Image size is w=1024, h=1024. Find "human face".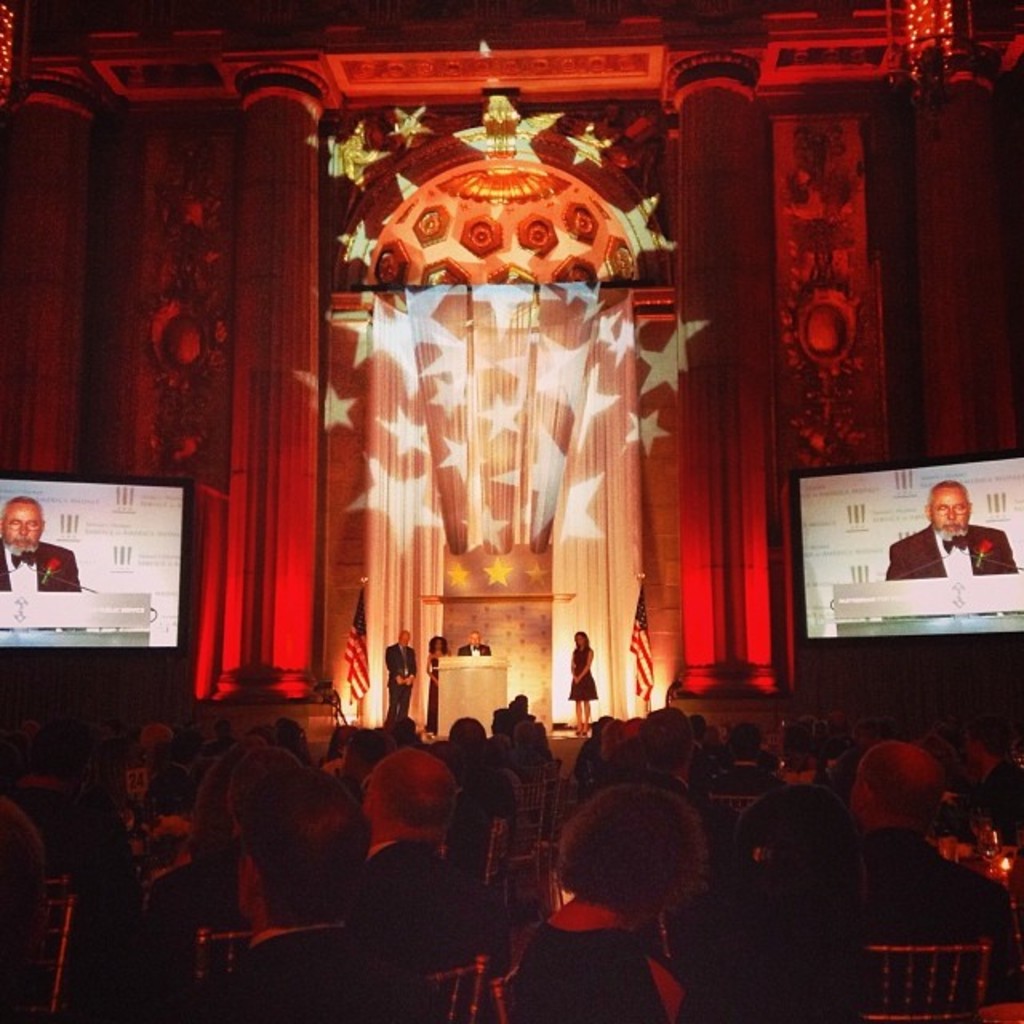
[3,501,40,552].
